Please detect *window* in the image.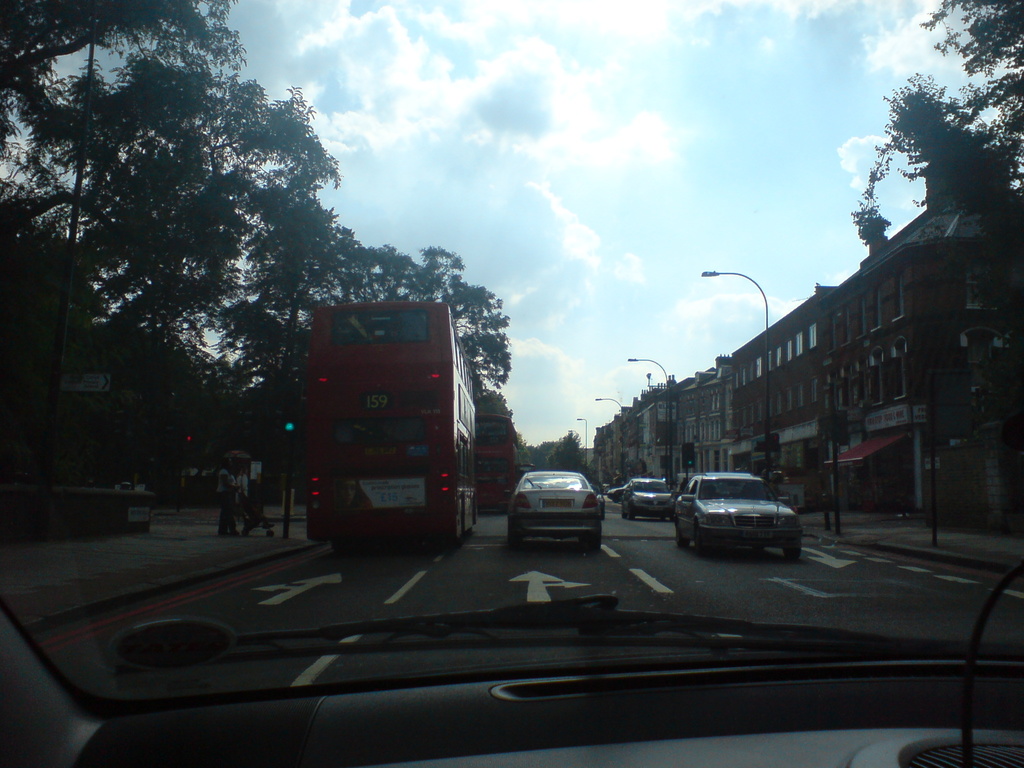
bbox(748, 363, 751, 383).
